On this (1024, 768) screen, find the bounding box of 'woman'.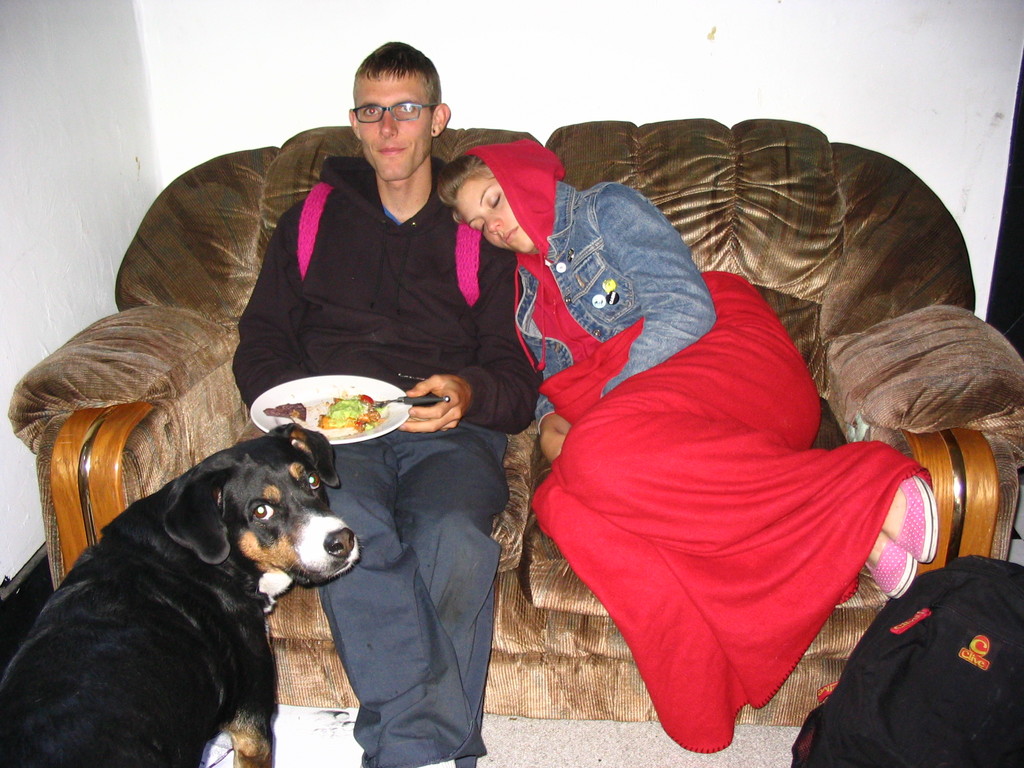
Bounding box: [444,76,959,744].
